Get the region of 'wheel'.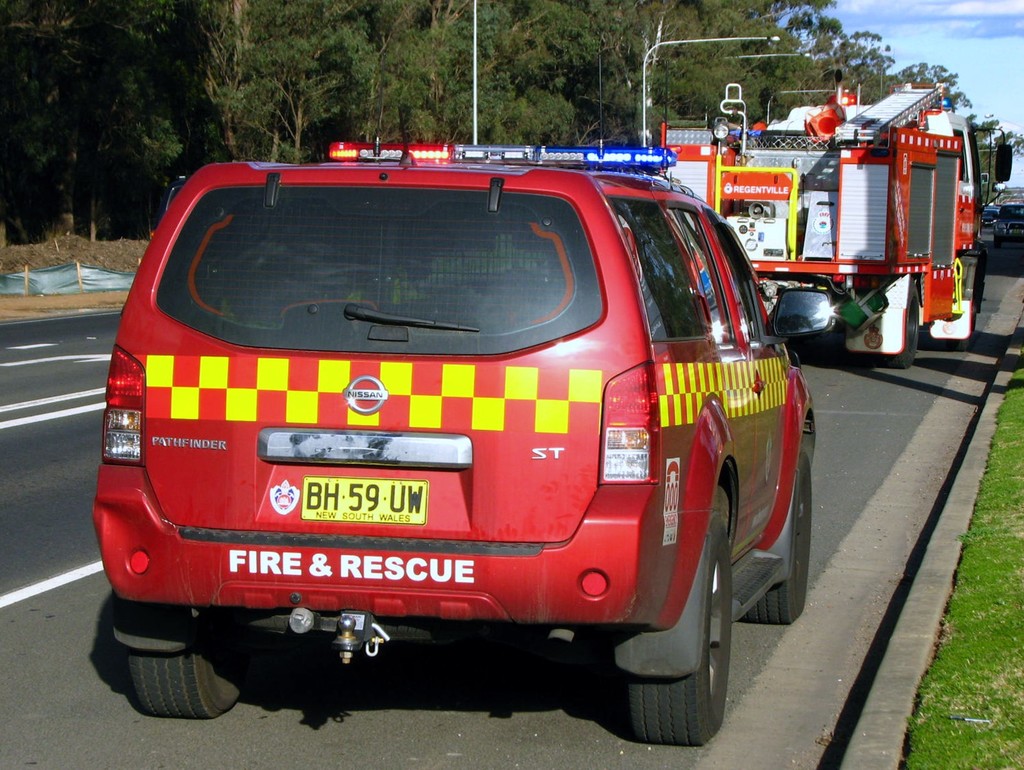
region(739, 448, 817, 625).
